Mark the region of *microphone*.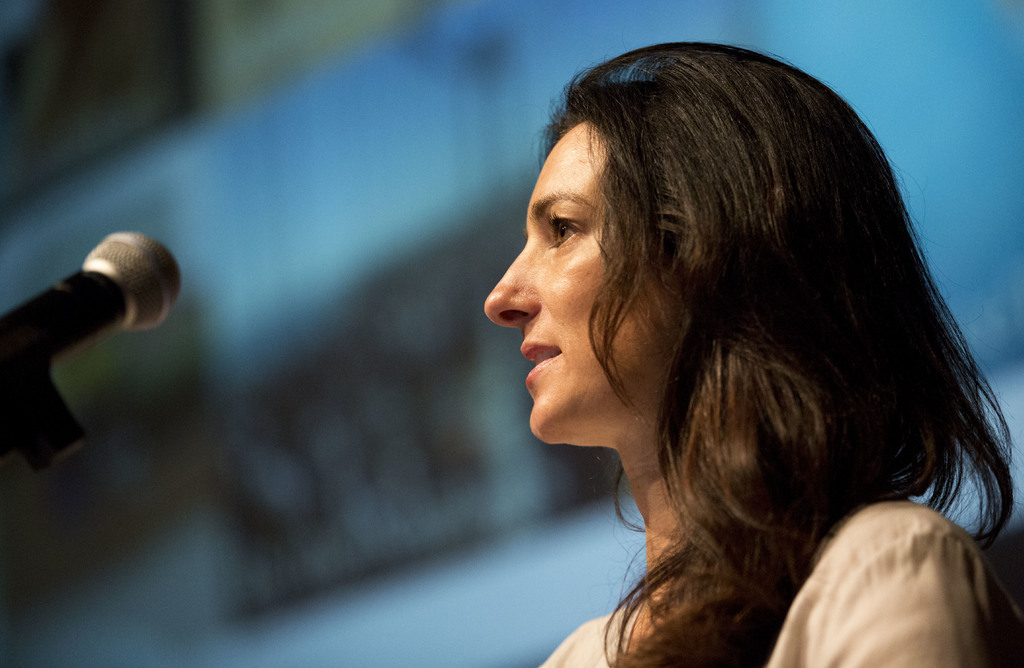
Region: (x1=0, y1=222, x2=175, y2=480).
